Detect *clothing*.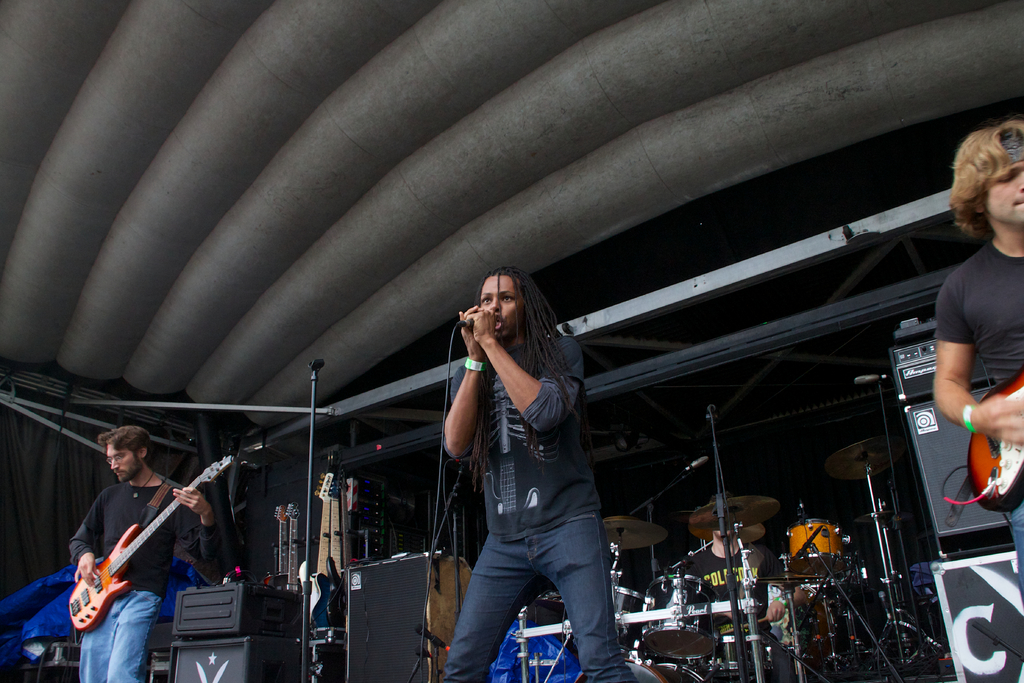
Detected at bbox=[54, 467, 223, 605].
